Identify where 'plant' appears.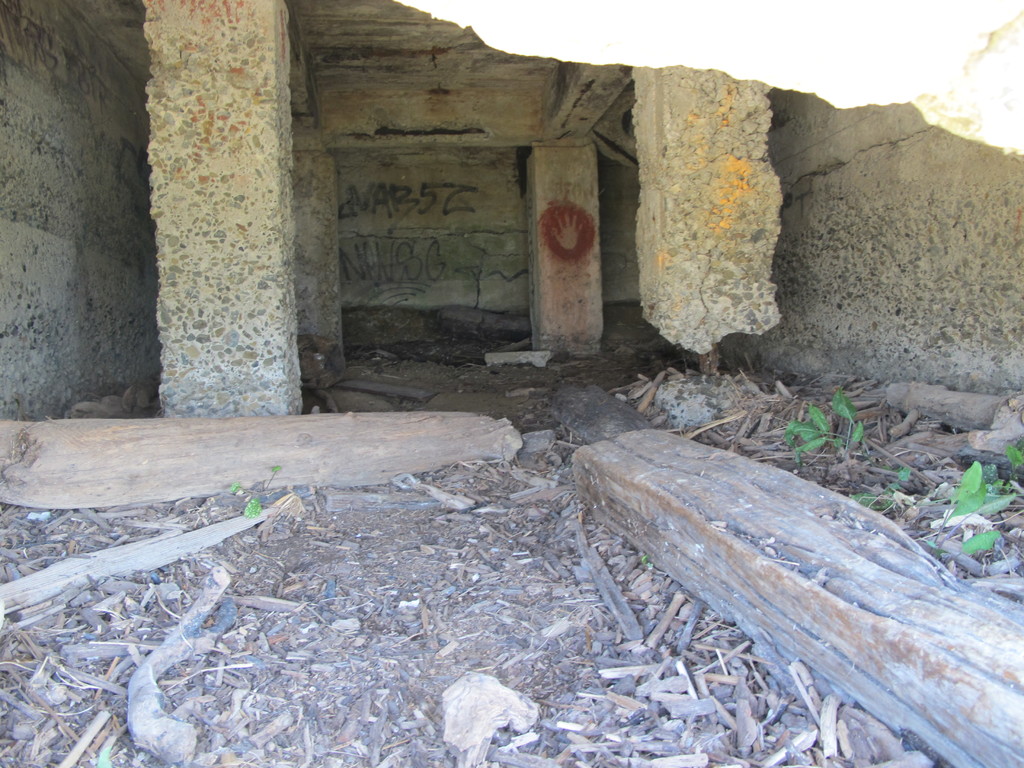
Appears at rect(779, 387, 1023, 582).
